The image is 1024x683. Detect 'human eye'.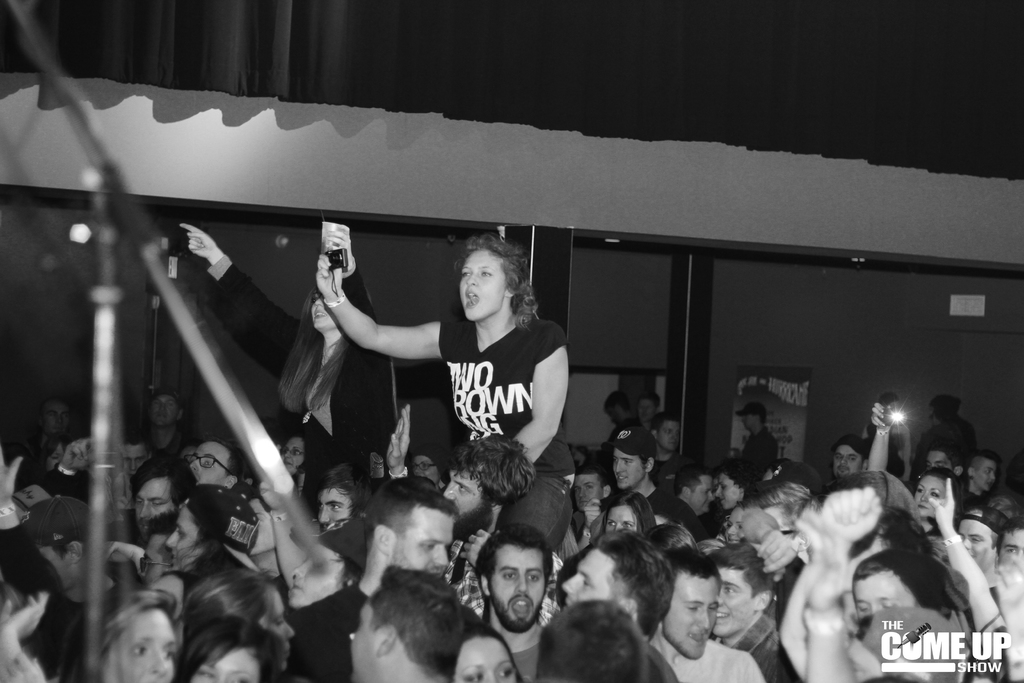
Detection: region(196, 666, 216, 678).
